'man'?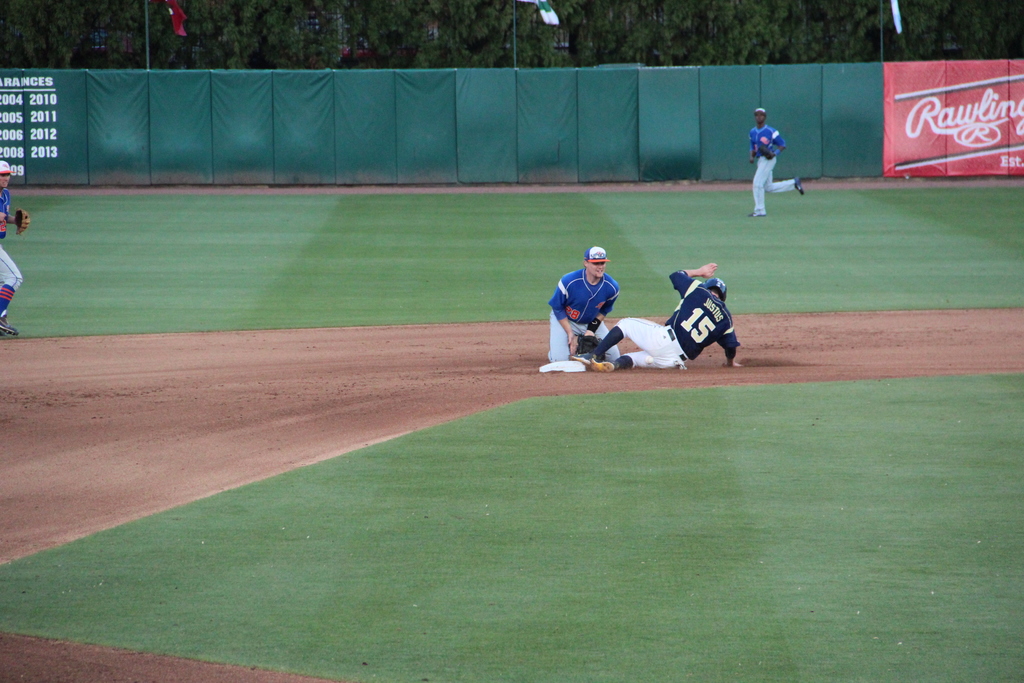
x1=749, y1=108, x2=808, y2=220
